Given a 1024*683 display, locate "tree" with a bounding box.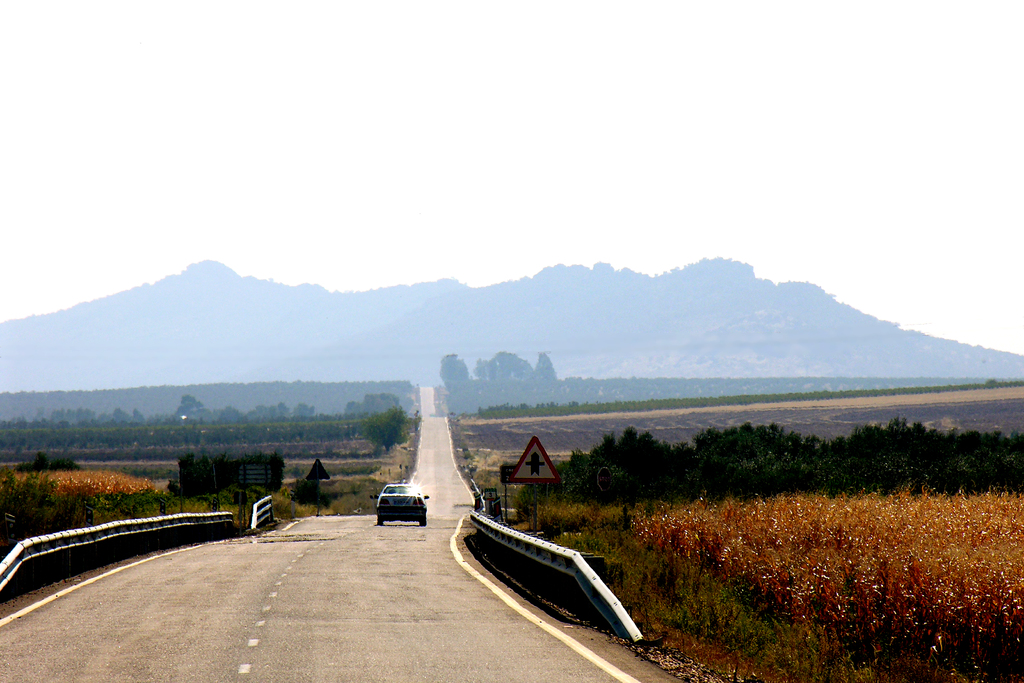
Located: bbox(365, 404, 403, 452).
